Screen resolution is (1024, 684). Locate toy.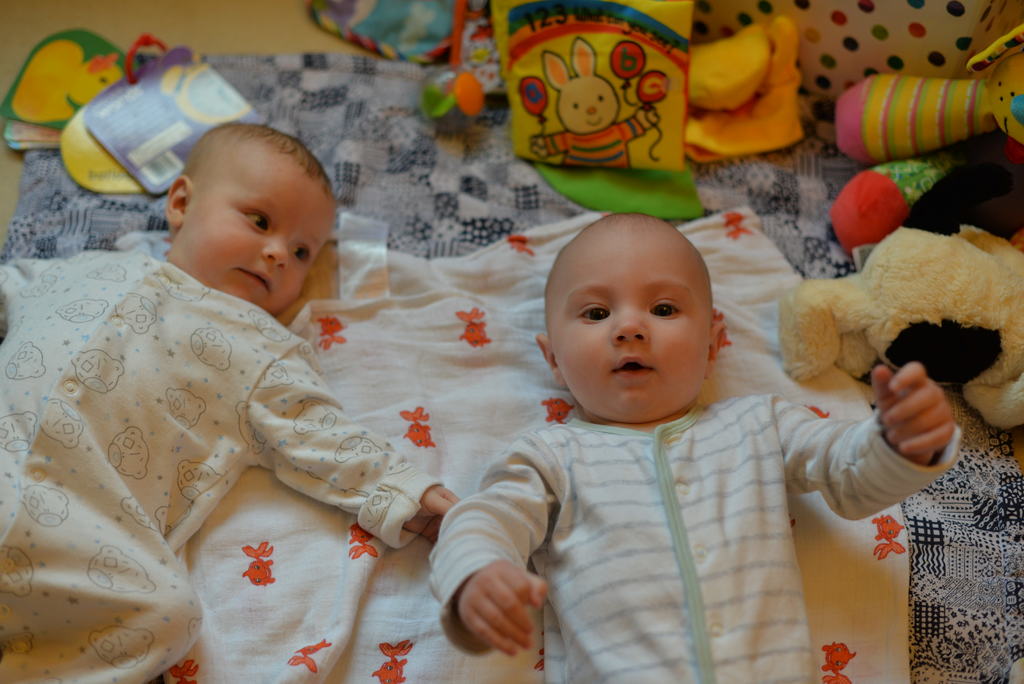
<region>774, 142, 1023, 431</region>.
